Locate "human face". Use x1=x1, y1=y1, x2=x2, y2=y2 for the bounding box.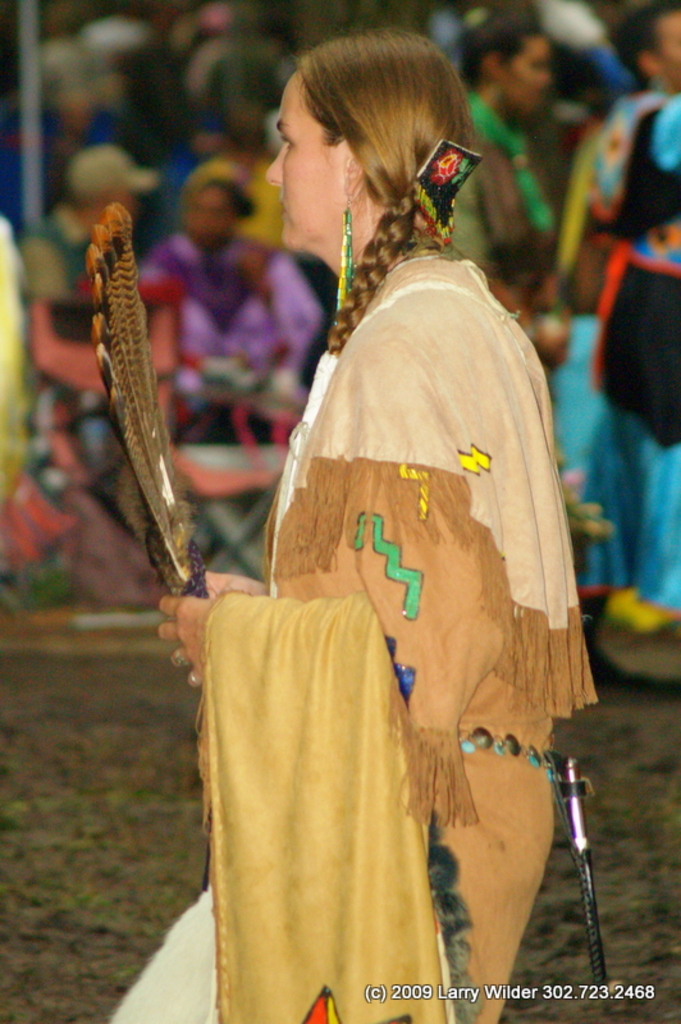
x1=265, y1=74, x2=347, y2=246.
